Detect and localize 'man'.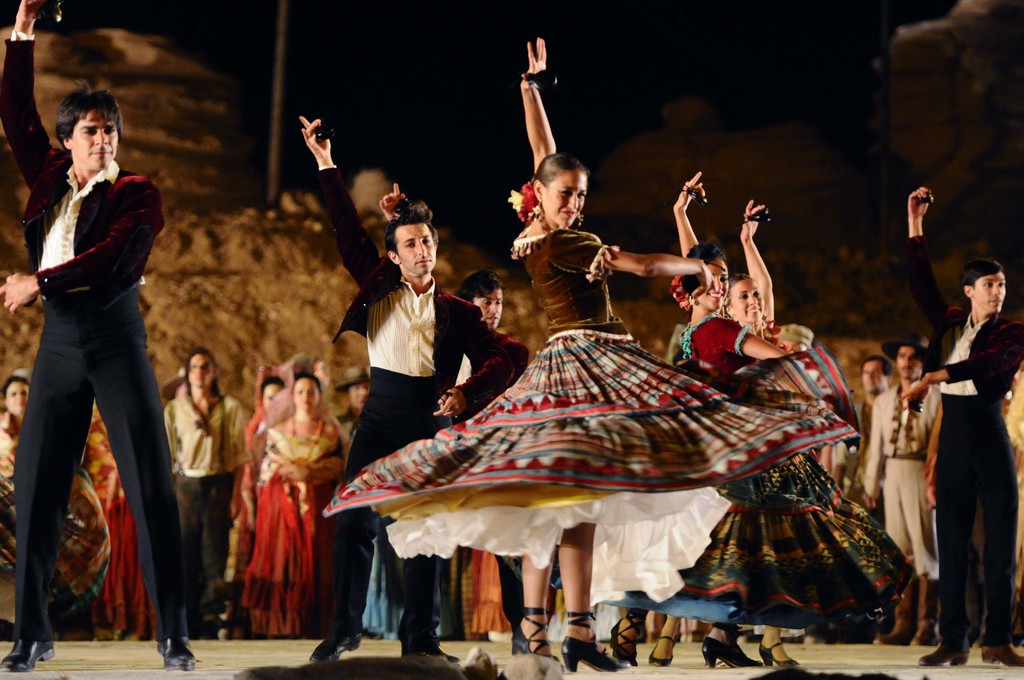
Localized at 161/343/248/644.
